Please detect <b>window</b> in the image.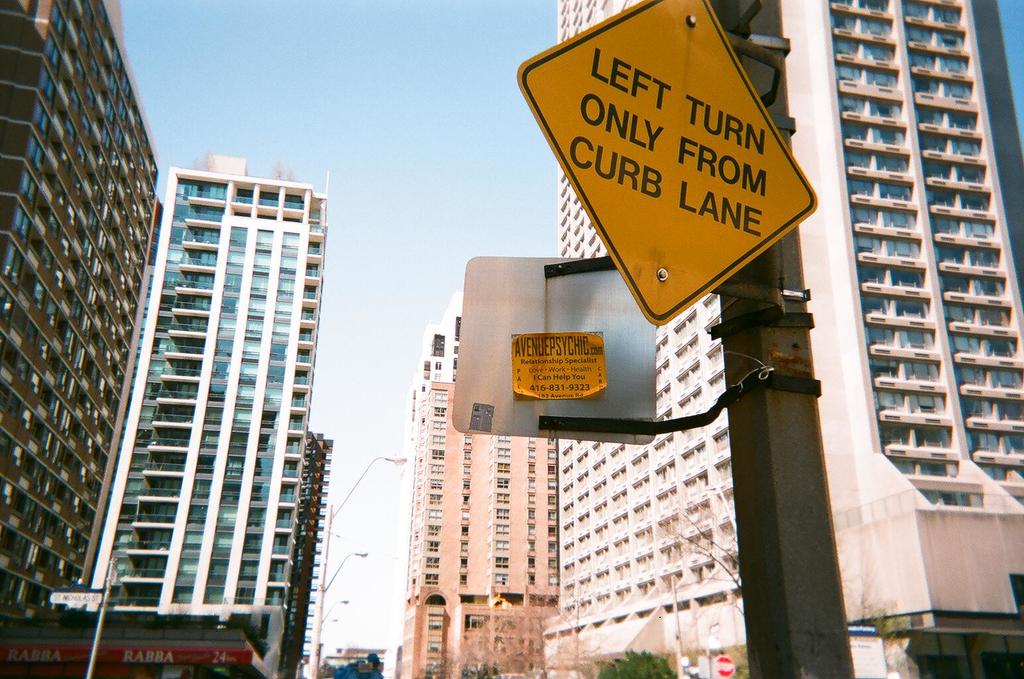
left=408, top=306, right=560, bottom=678.
